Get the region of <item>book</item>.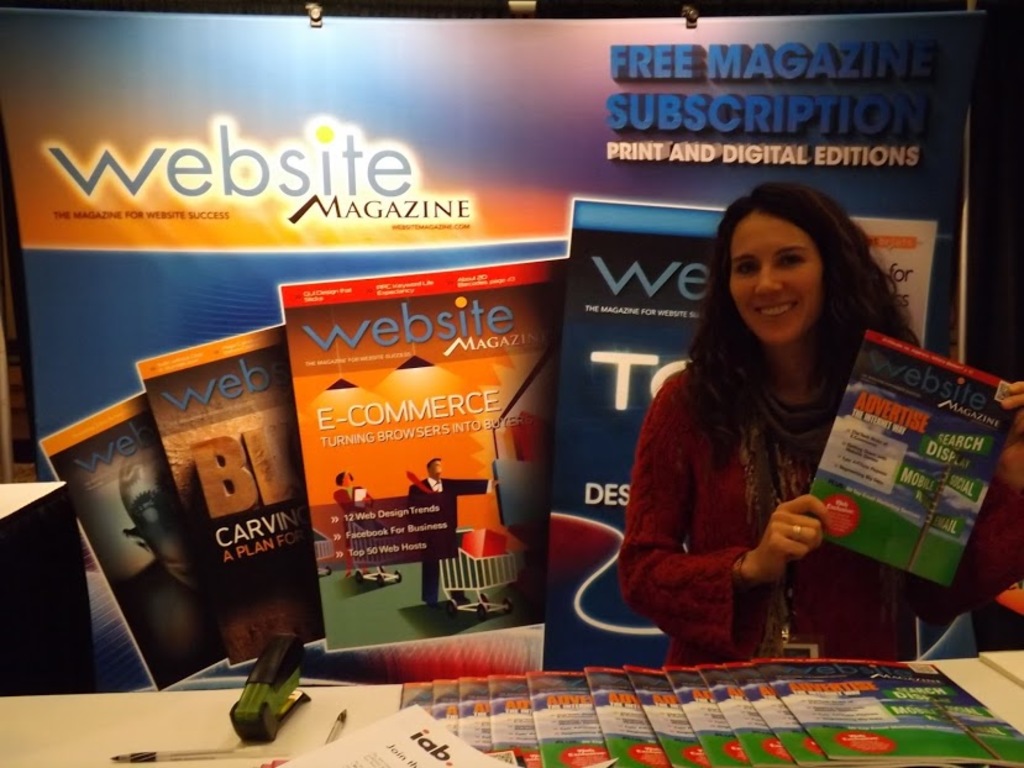
select_region(127, 325, 330, 669).
